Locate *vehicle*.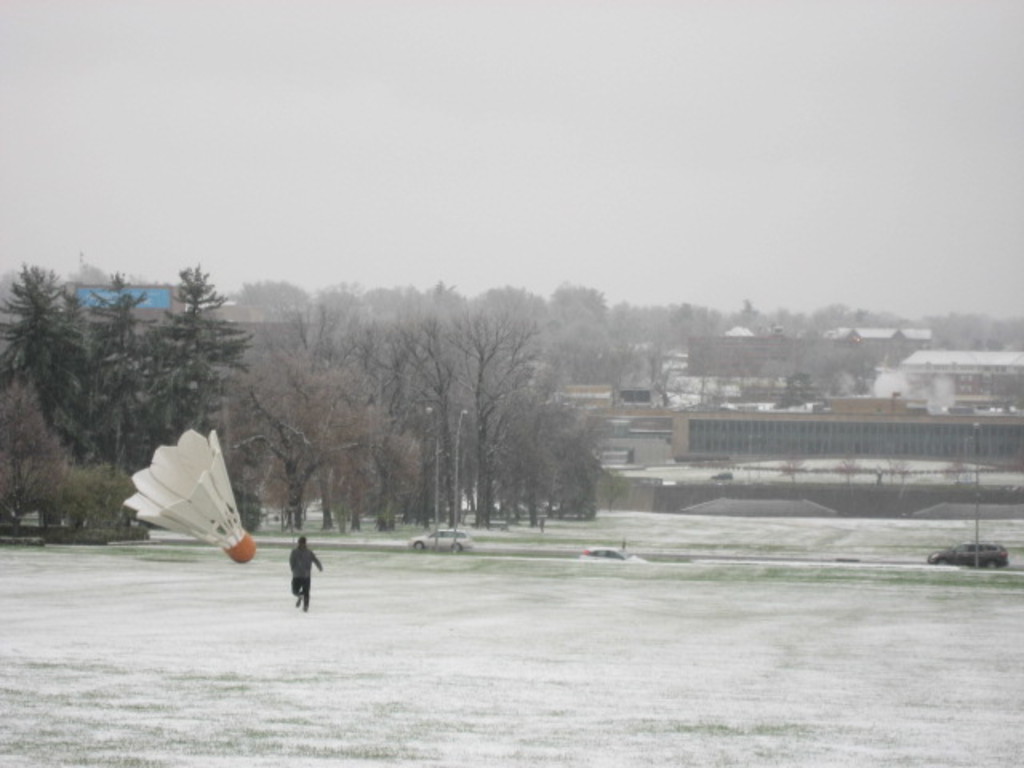
Bounding box: {"x1": 925, "y1": 541, "x2": 1010, "y2": 571}.
